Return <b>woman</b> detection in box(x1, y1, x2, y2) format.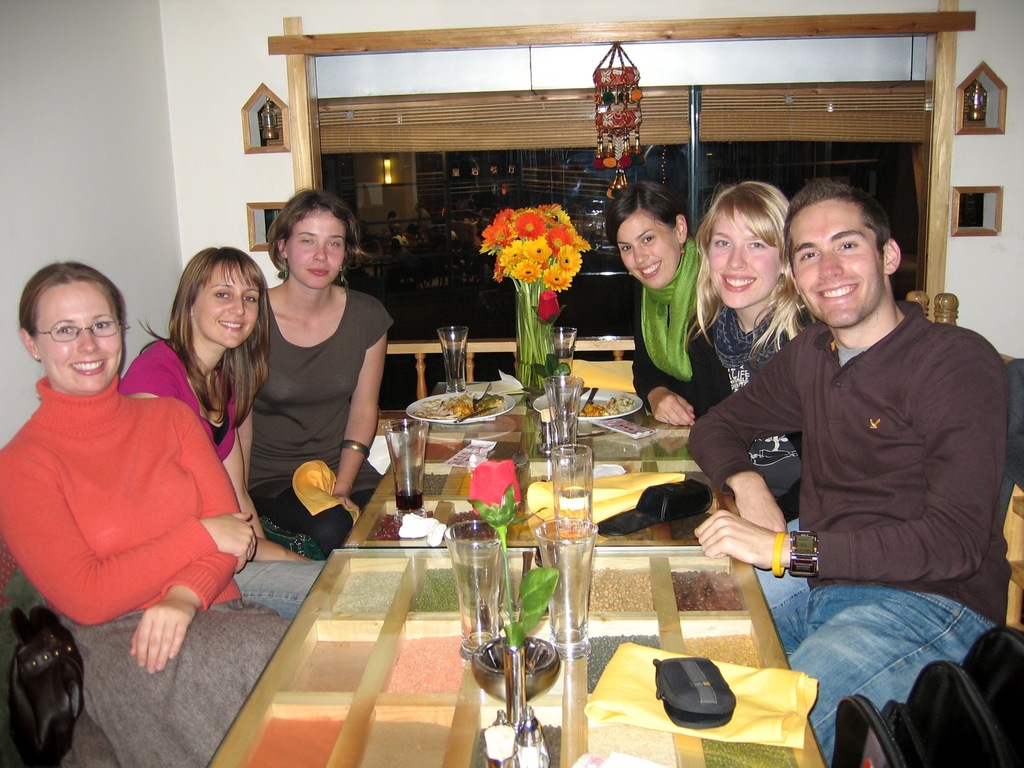
box(691, 183, 812, 420).
